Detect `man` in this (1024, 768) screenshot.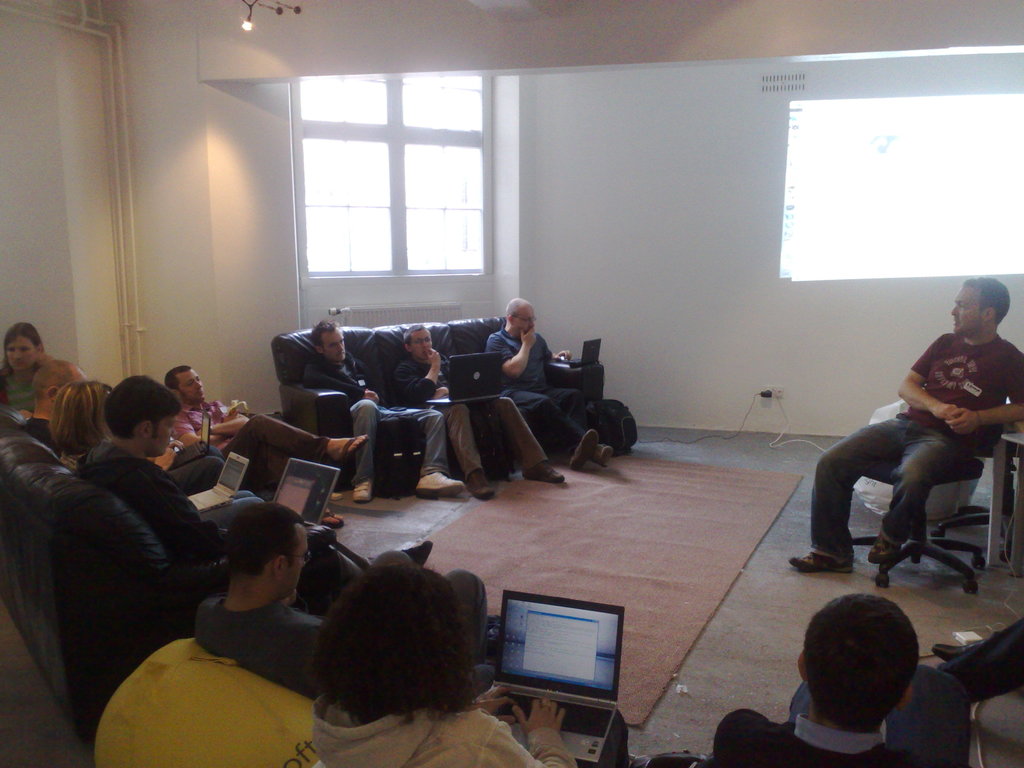
Detection: {"left": 391, "top": 324, "right": 566, "bottom": 497}.
